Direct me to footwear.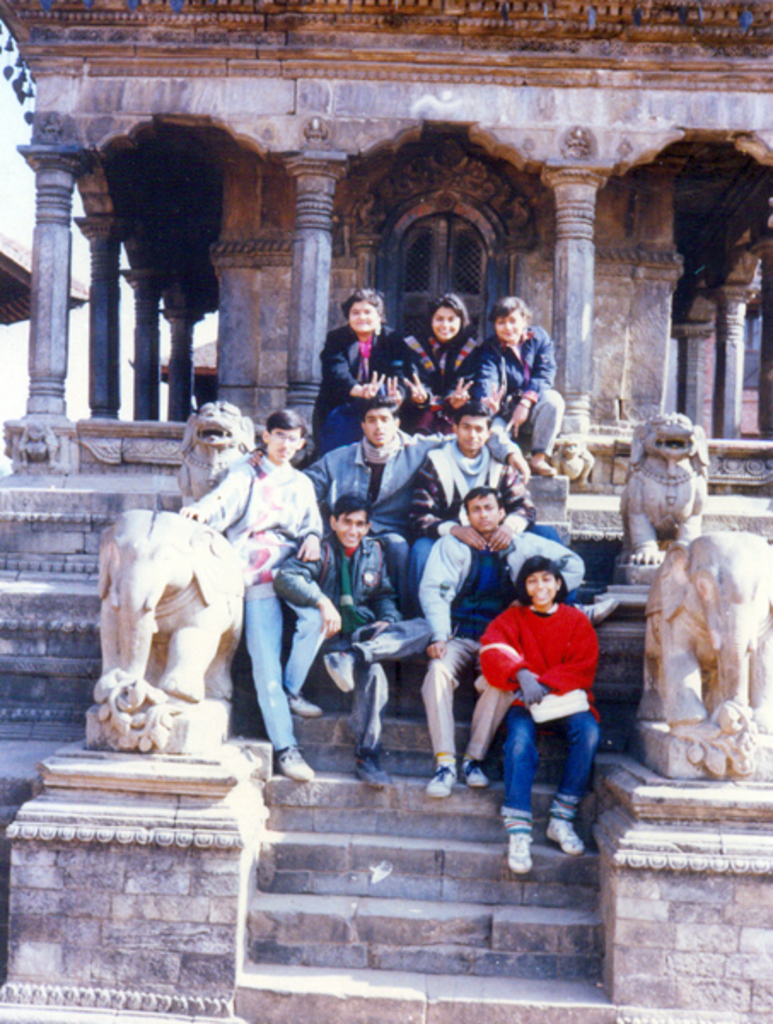
Direction: Rect(468, 753, 488, 780).
